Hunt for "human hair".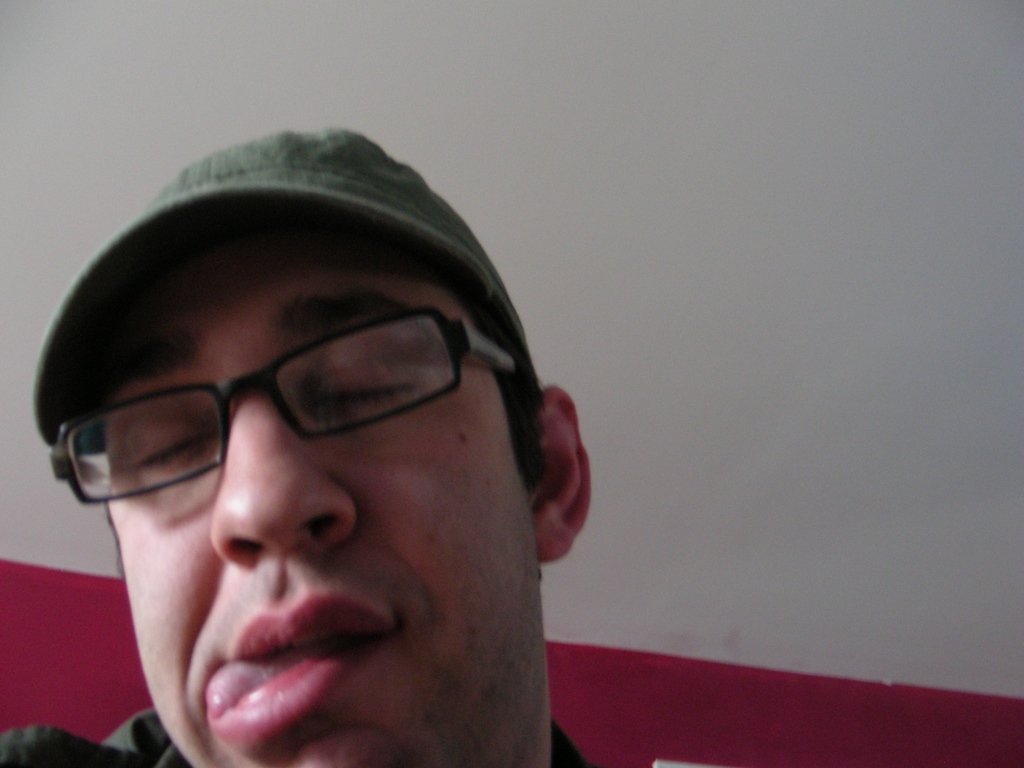
Hunted down at bbox=(81, 228, 544, 491).
